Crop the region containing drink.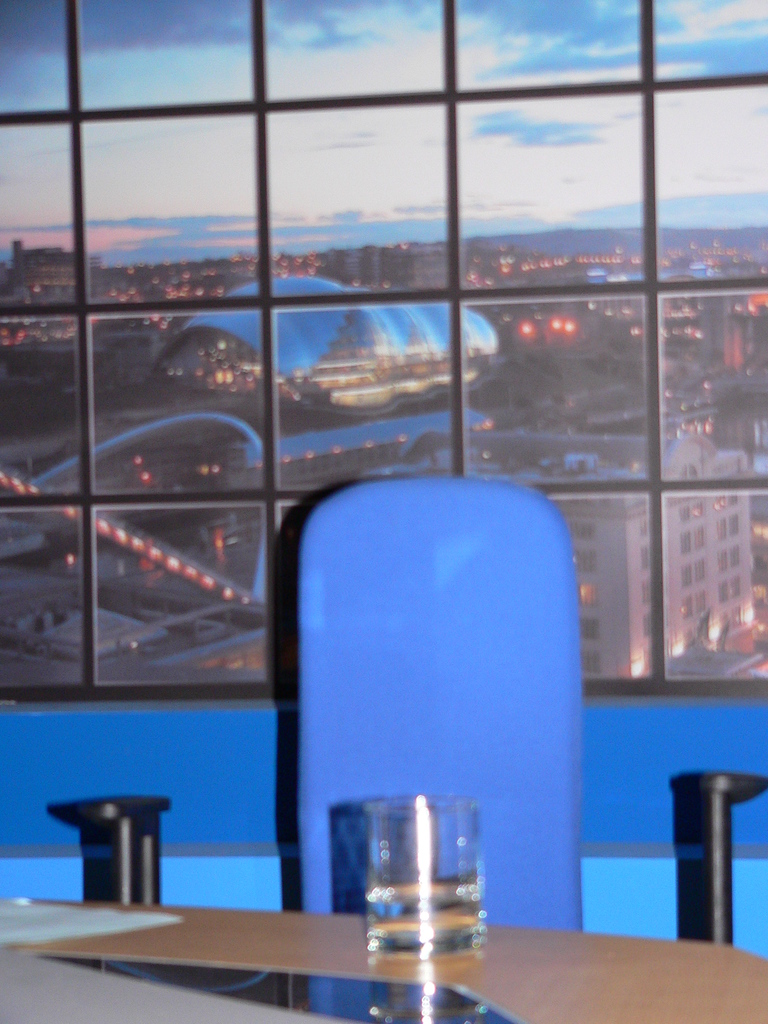
Crop region: x1=305 y1=812 x2=481 y2=983.
